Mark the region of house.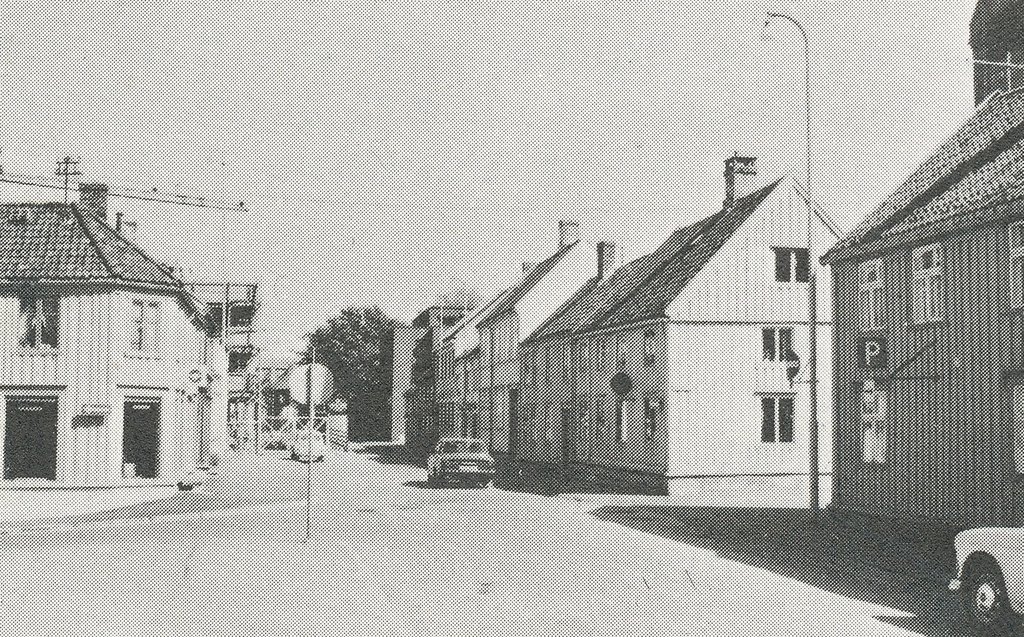
Region: [892, 78, 1016, 560].
